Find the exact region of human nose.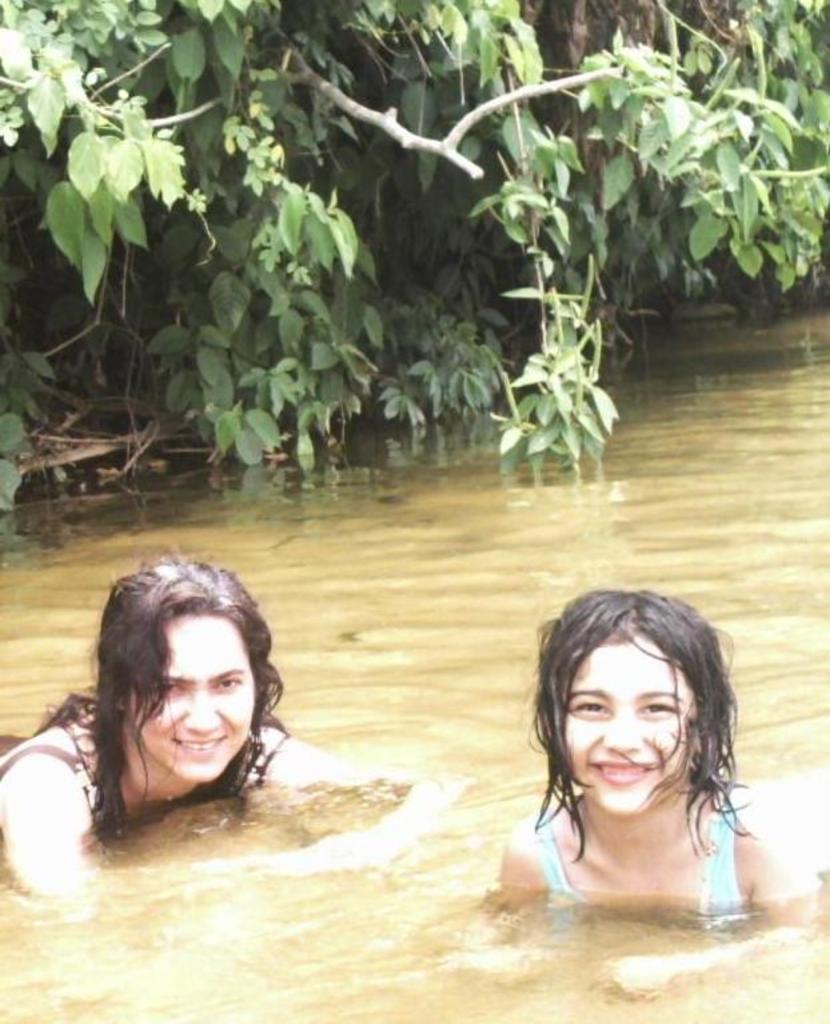
Exact region: box(600, 705, 643, 752).
